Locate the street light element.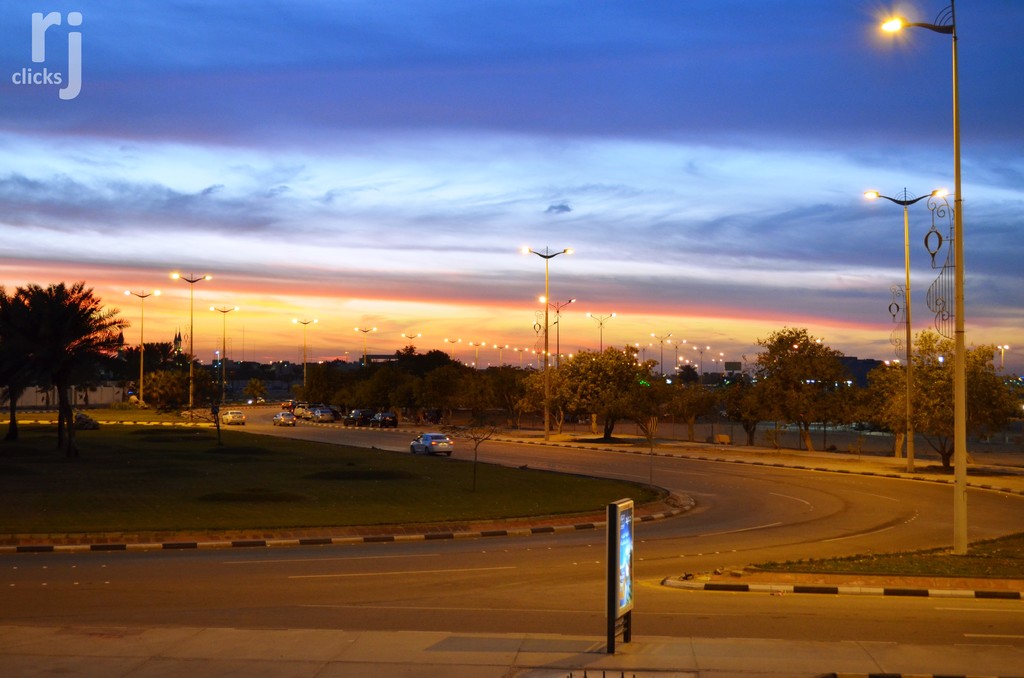
Element bbox: (x1=691, y1=342, x2=714, y2=376).
